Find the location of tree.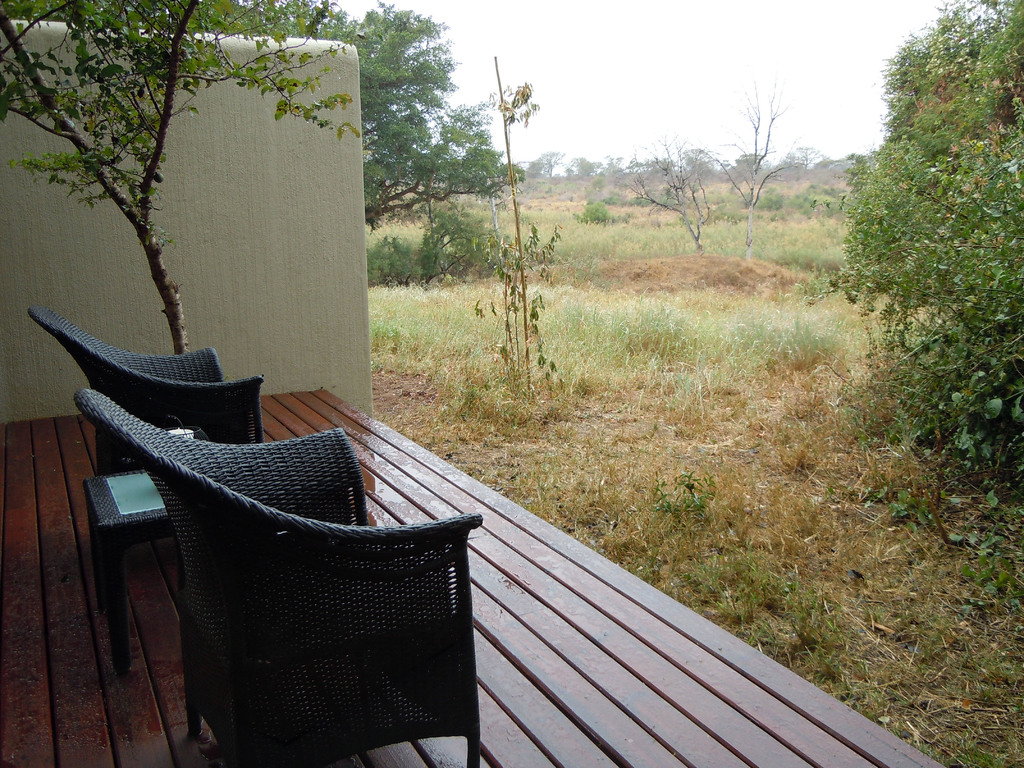
Location: bbox=(322, 0, 526, 229).
